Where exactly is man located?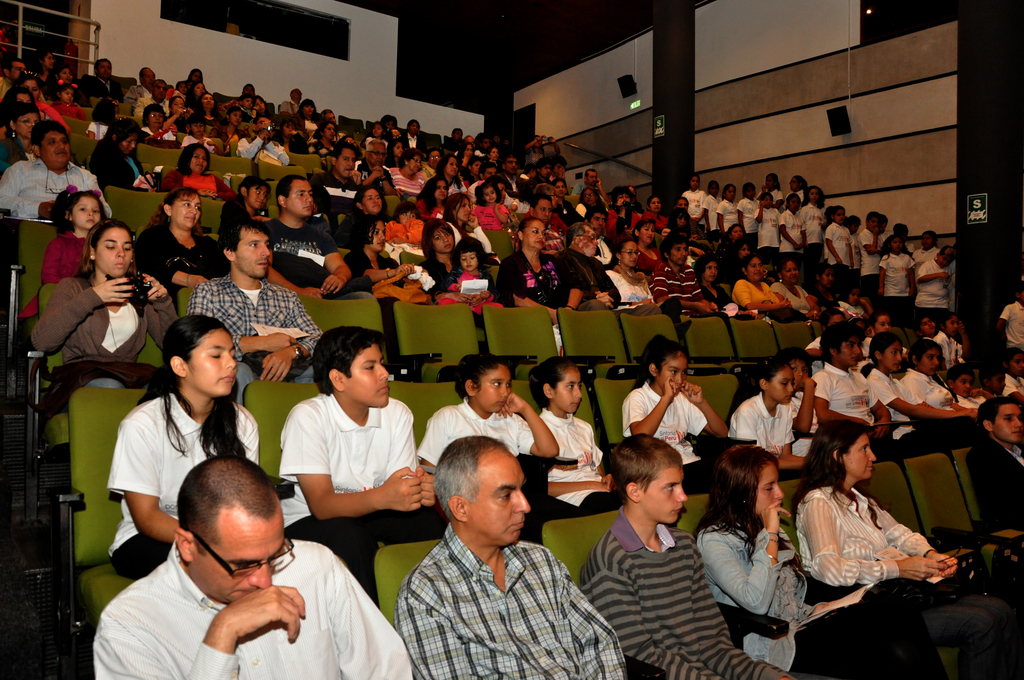
Its bounding box is l=193, t=223, r=346, b=397.
